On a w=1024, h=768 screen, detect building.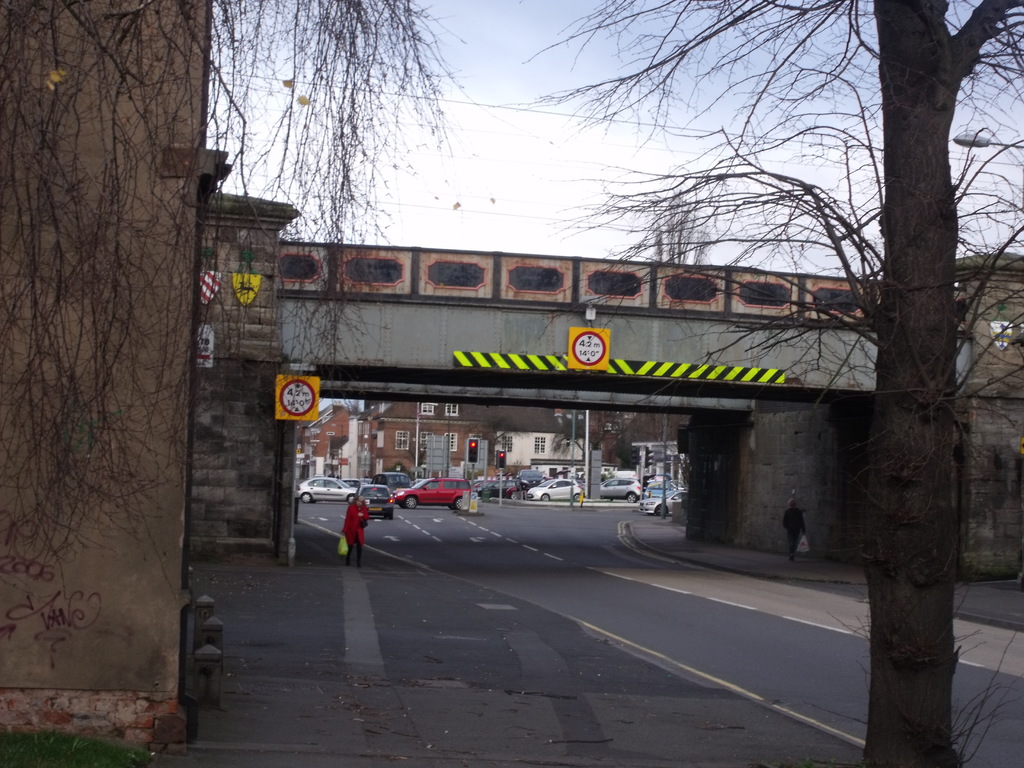
292,406,355,494.
